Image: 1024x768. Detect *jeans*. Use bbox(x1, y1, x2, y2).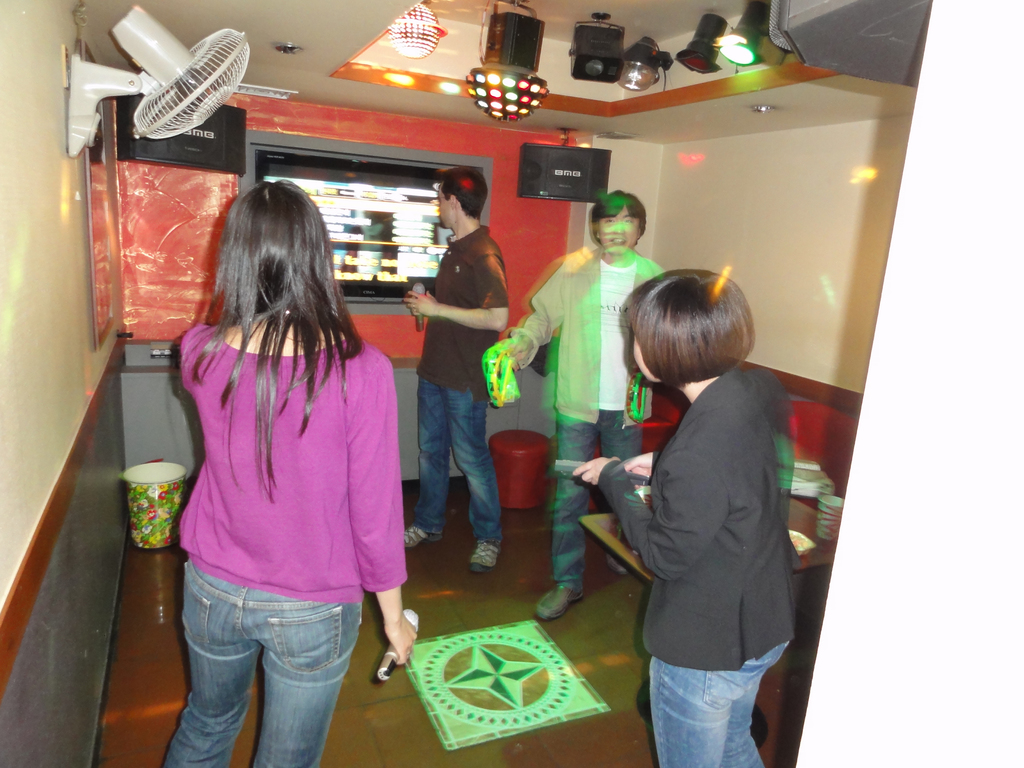
bbox(649, 634, 794, 767).
